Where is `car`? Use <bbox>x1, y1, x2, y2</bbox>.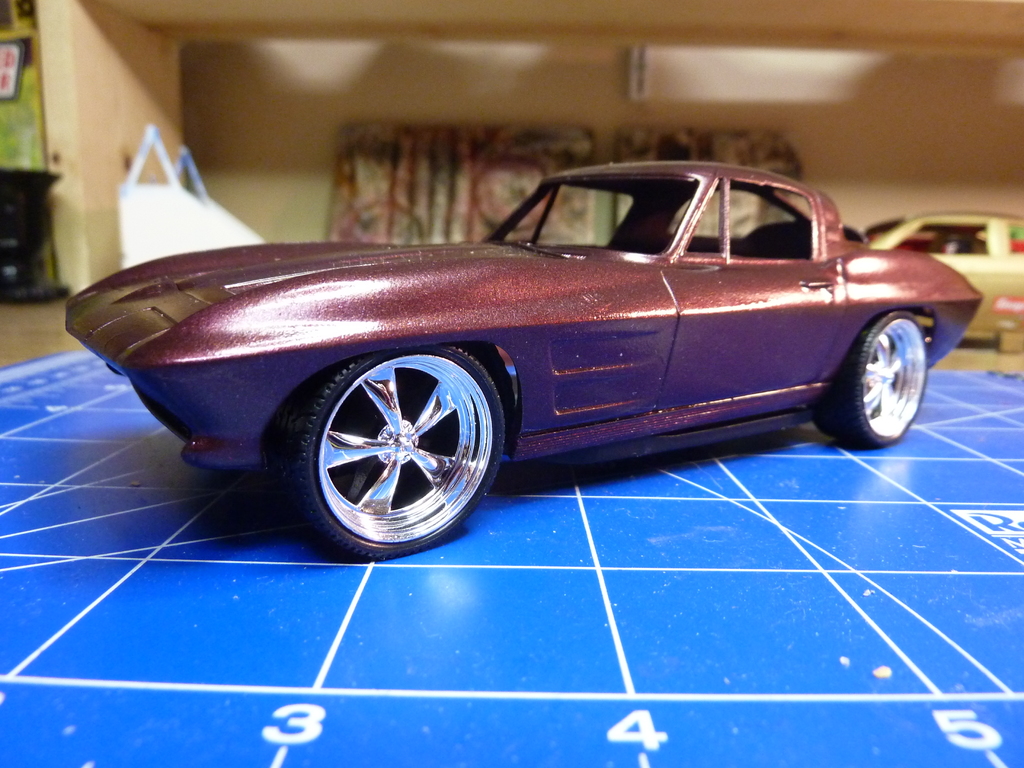
<bbox>74, 156, 979, 555</bbox>.
